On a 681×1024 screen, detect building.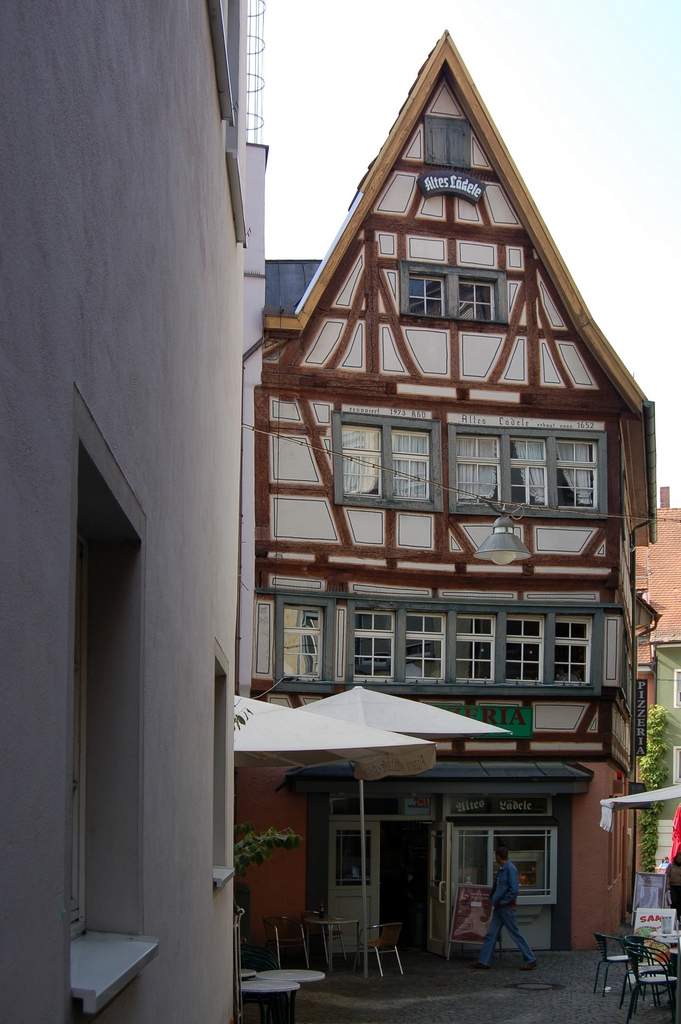
(630,480,680,874).
